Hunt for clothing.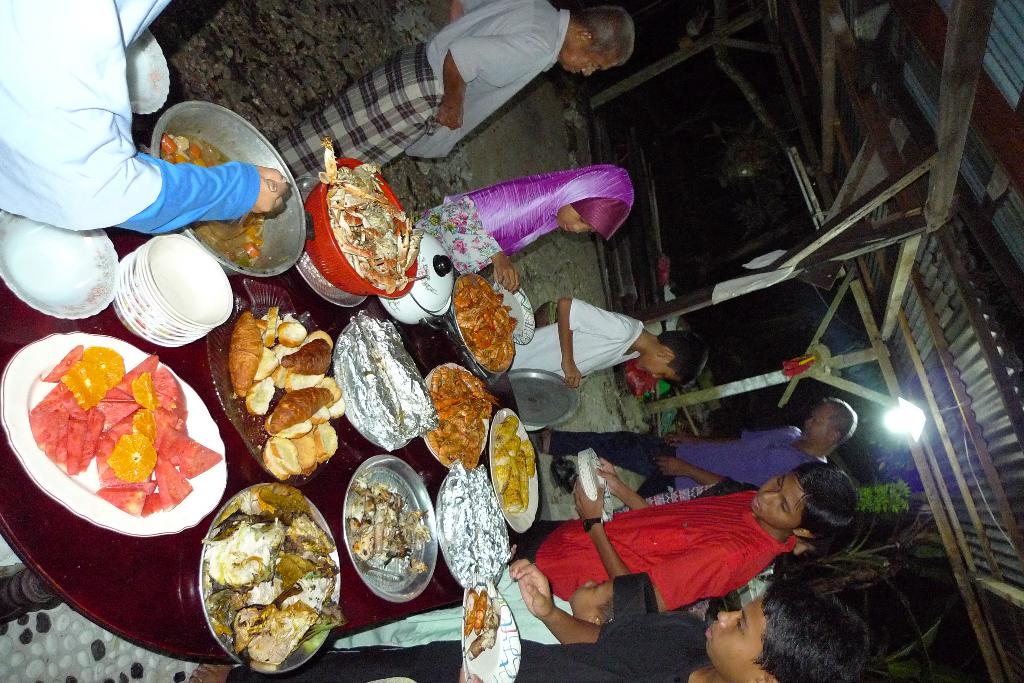
Hunted down at bbox=(271, 0, 568, 181).
